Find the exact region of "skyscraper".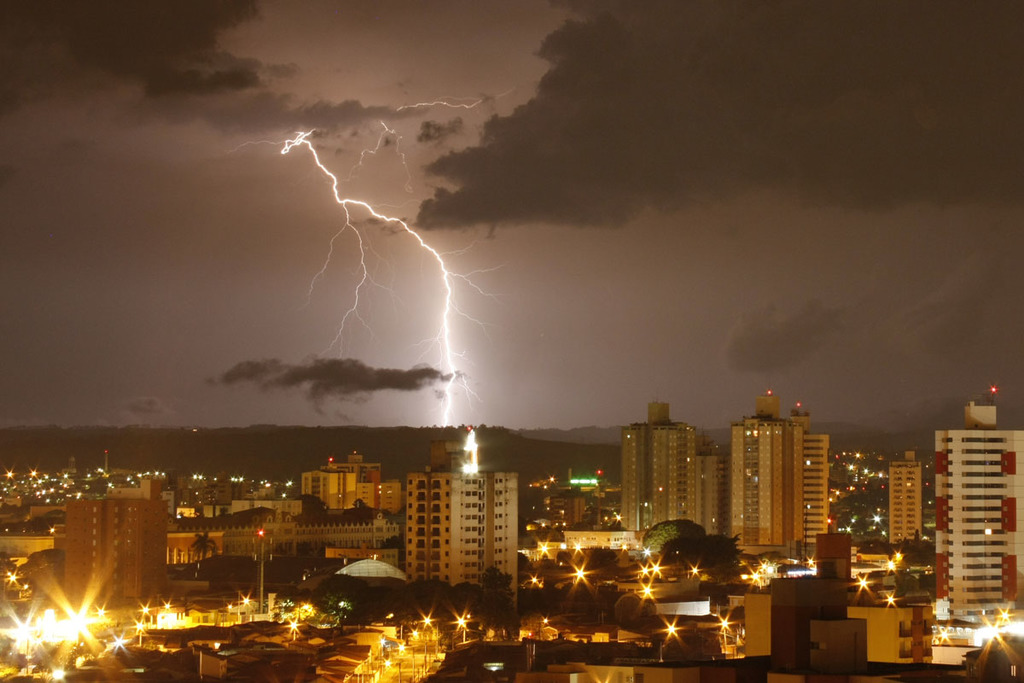
Exact region: [399,428,521,604].
